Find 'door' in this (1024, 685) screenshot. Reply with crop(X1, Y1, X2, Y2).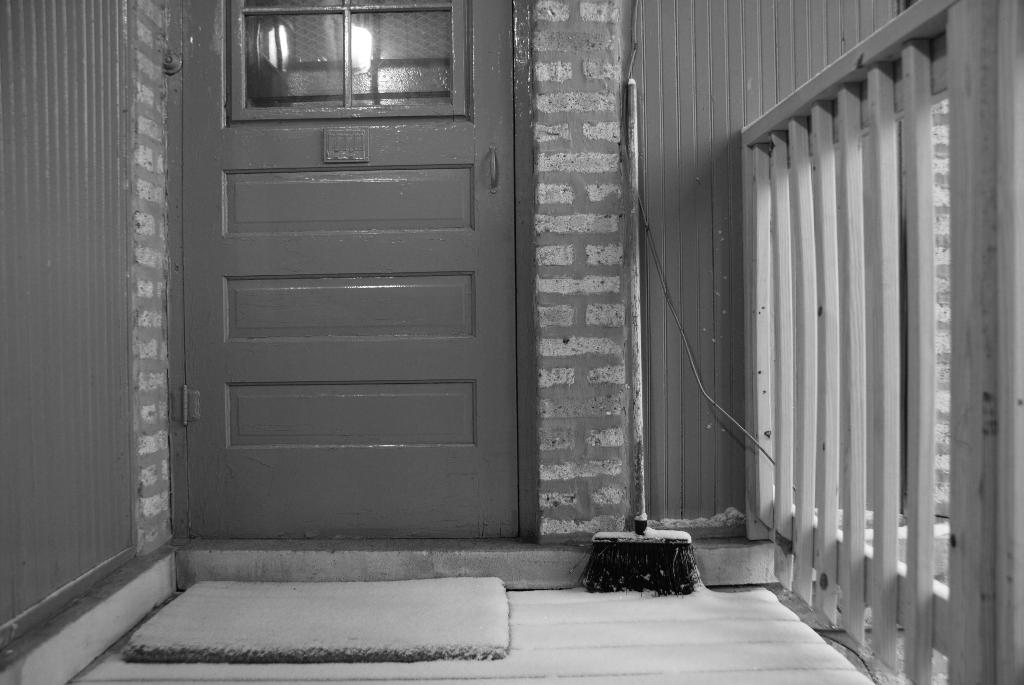
crop(166, 0, 520, 540).
